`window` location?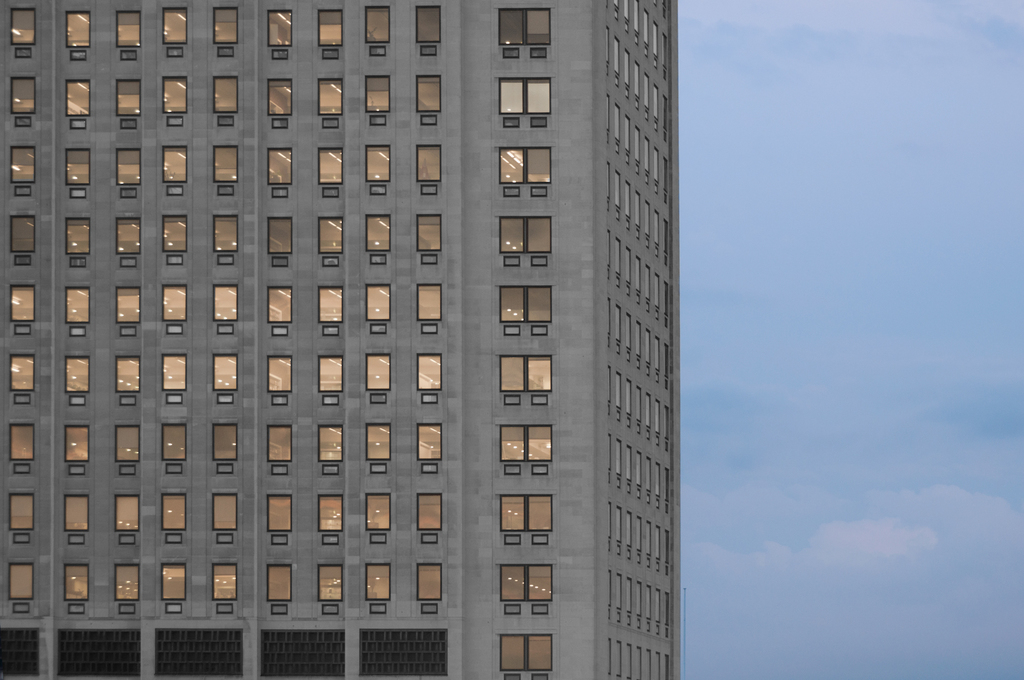
<box>154,277,204,337</box>
